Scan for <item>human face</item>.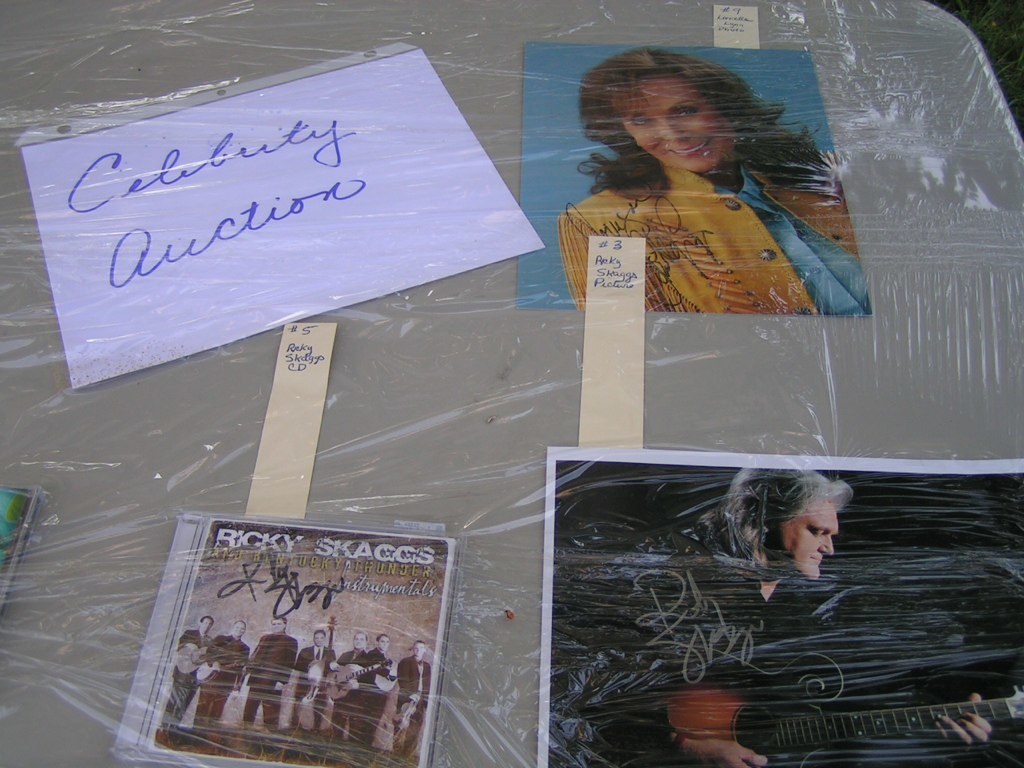
Scan result: BBox(274, 620, 286, 632).
